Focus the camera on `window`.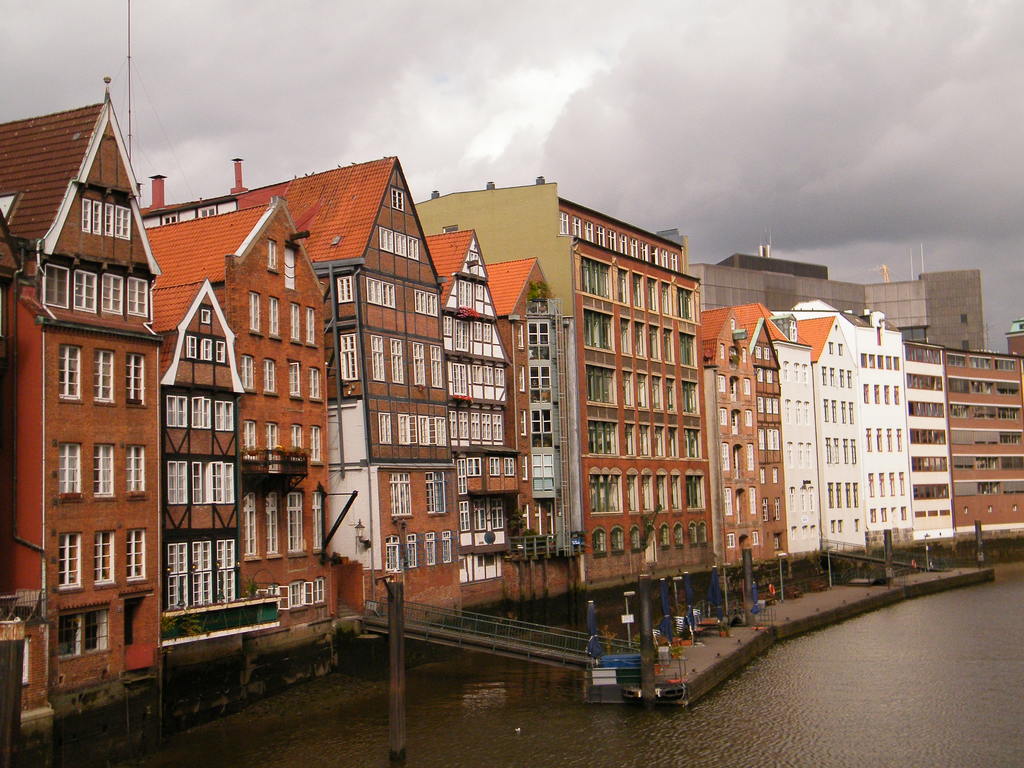
Focus region: [left=529, top=390, right=559, bottom=442].
